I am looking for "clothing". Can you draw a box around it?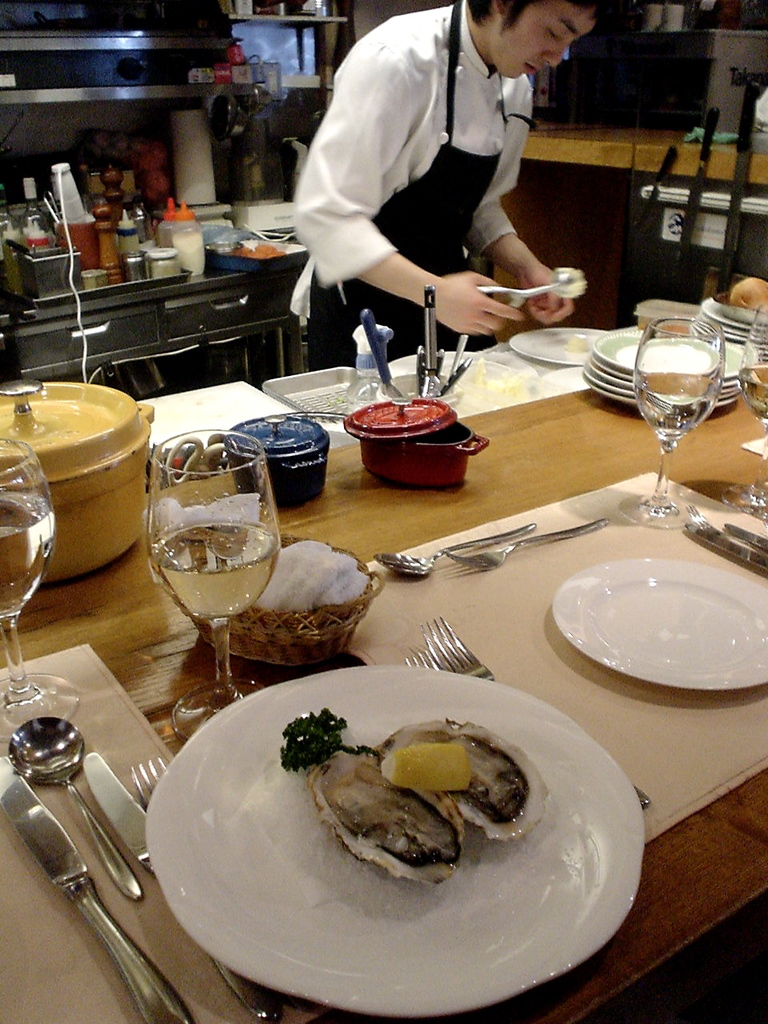
Sure, the bounding box is <region>308, 20, 582, 290</region>.
